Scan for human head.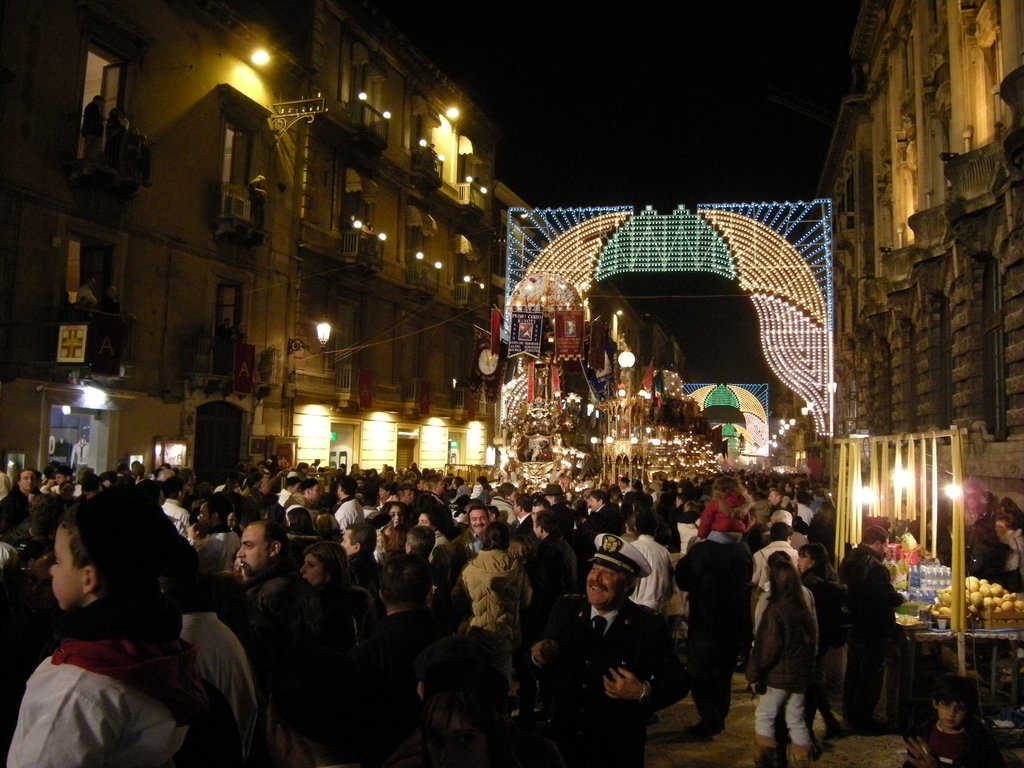
Scan result: pyautogui.locateOnScreen(381, 481, 389, 499).
